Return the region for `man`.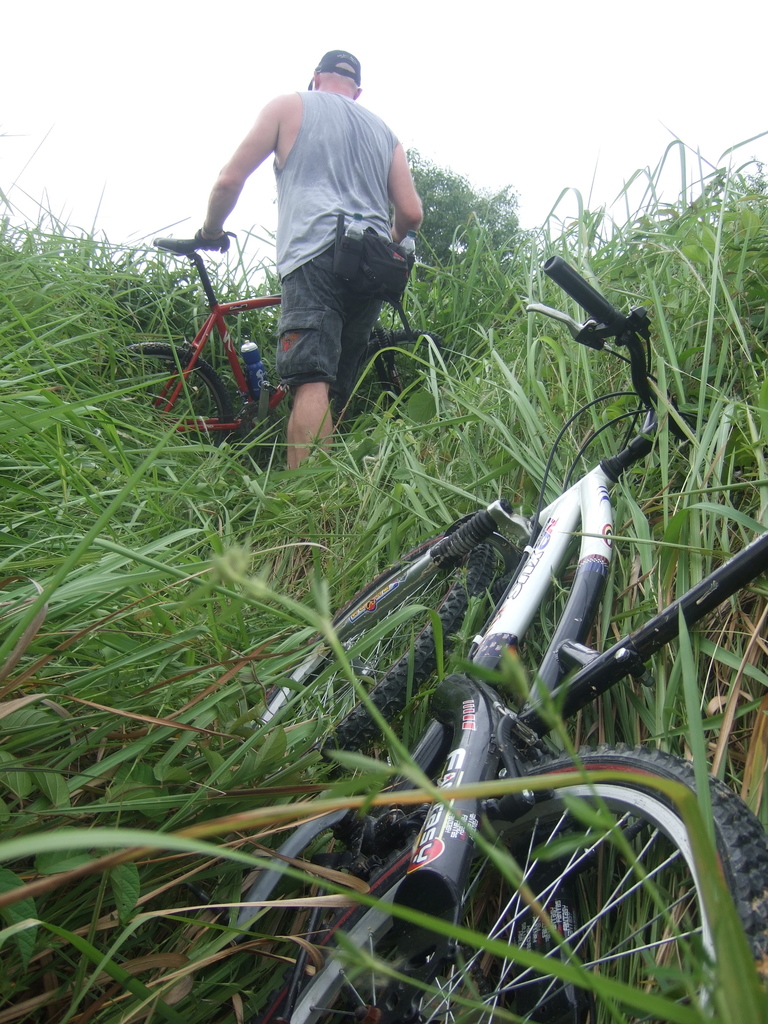
BBox(191, 42, 433, 479).
